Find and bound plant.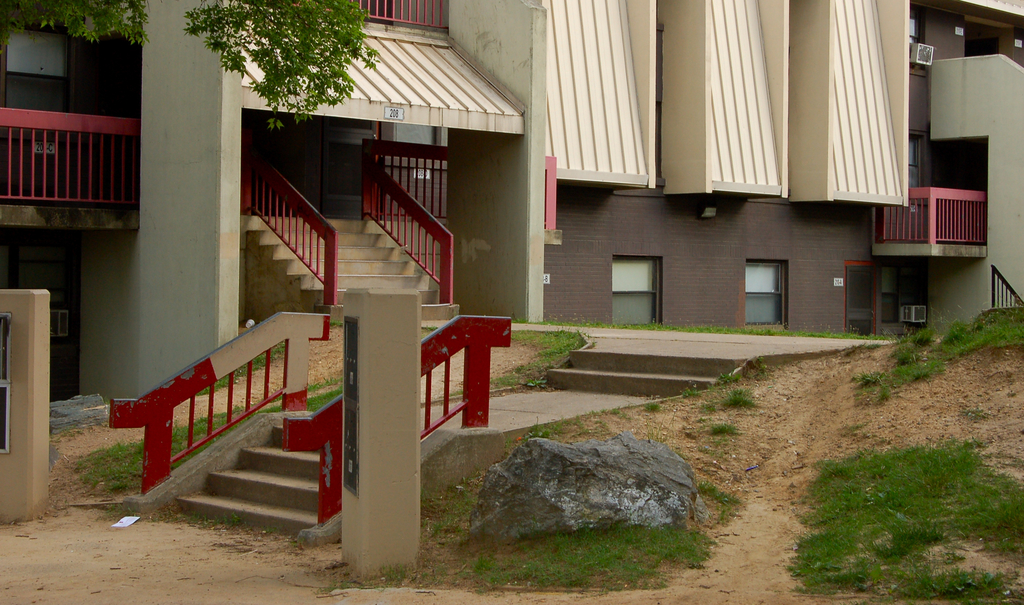
Bound: rect(851, 298, 1023, 406).
